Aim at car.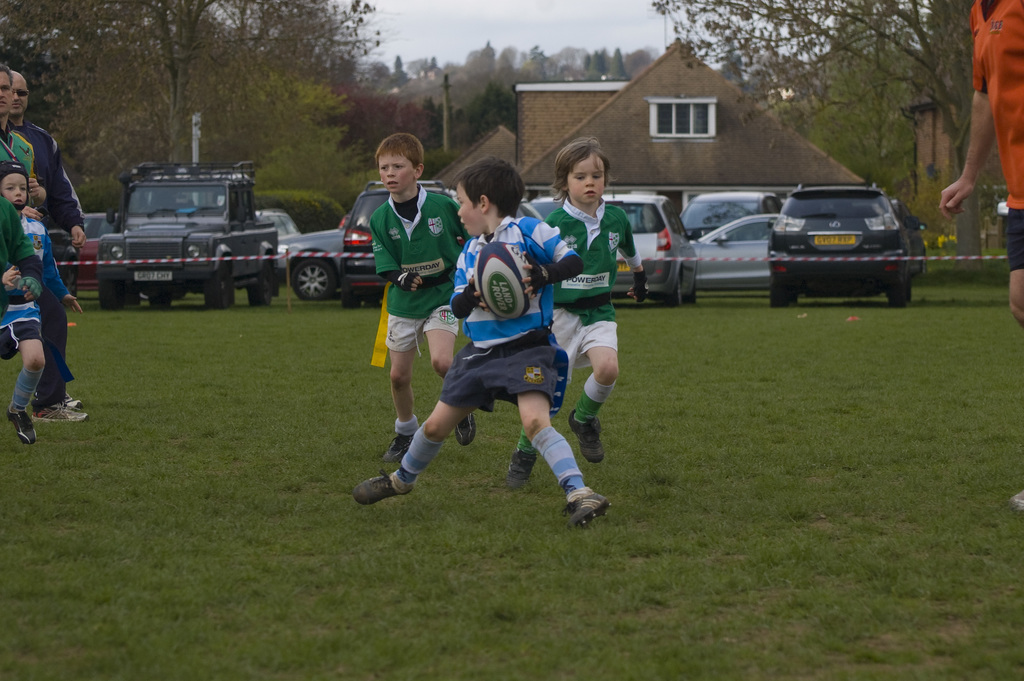
Aimed at 540:192:701:305.
